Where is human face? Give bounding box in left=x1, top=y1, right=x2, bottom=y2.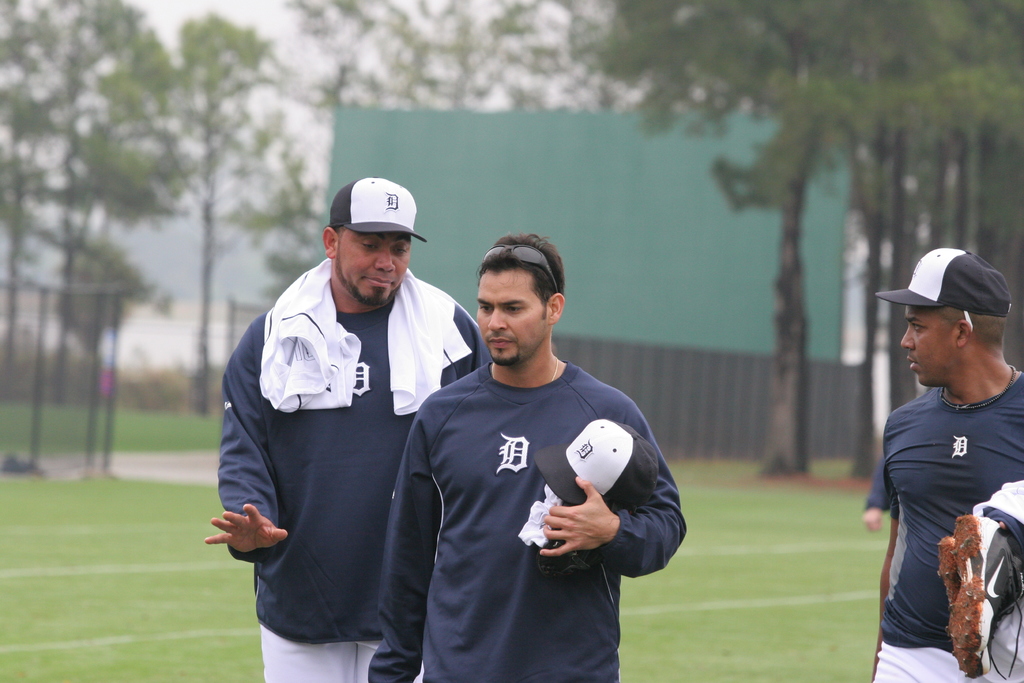
left=471, top=270, right=538, bottom=356.
